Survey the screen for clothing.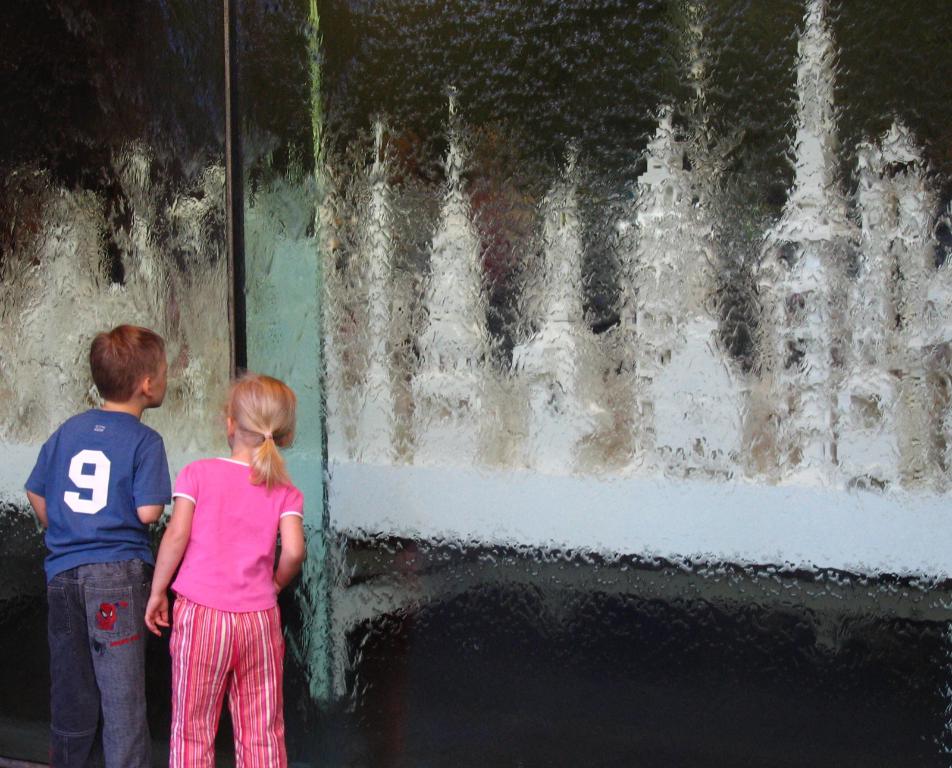
Survey found: bbox(24, 409, 173, 767).
